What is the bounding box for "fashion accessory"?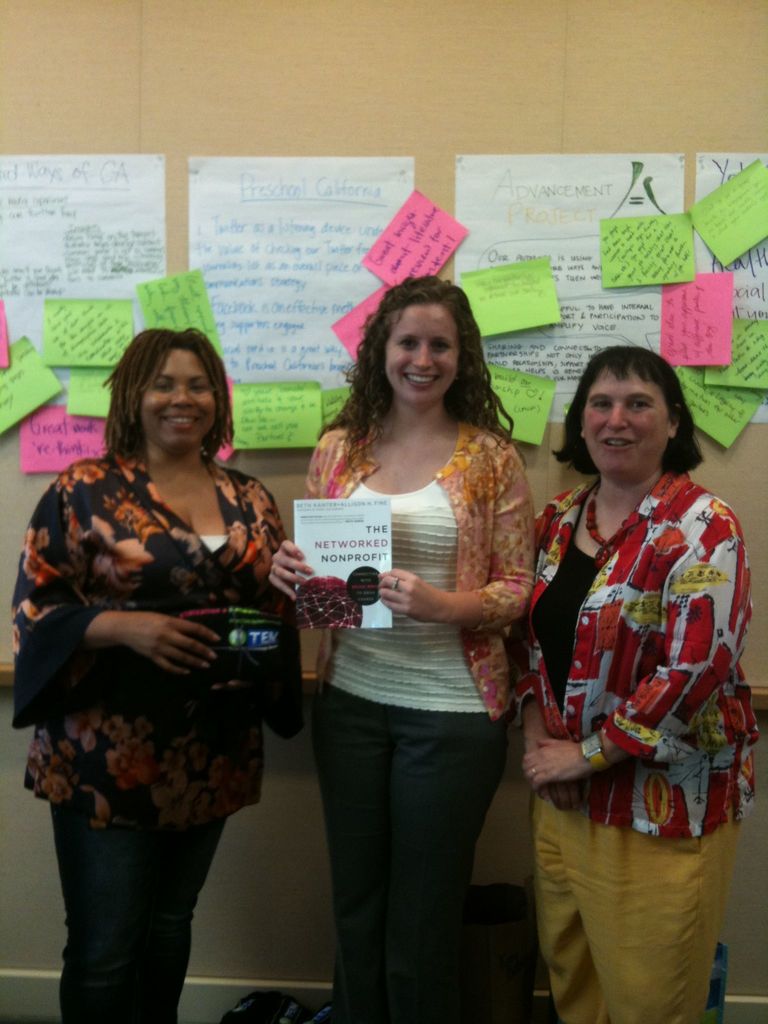
bbox=[575, 731, 612, 772].
